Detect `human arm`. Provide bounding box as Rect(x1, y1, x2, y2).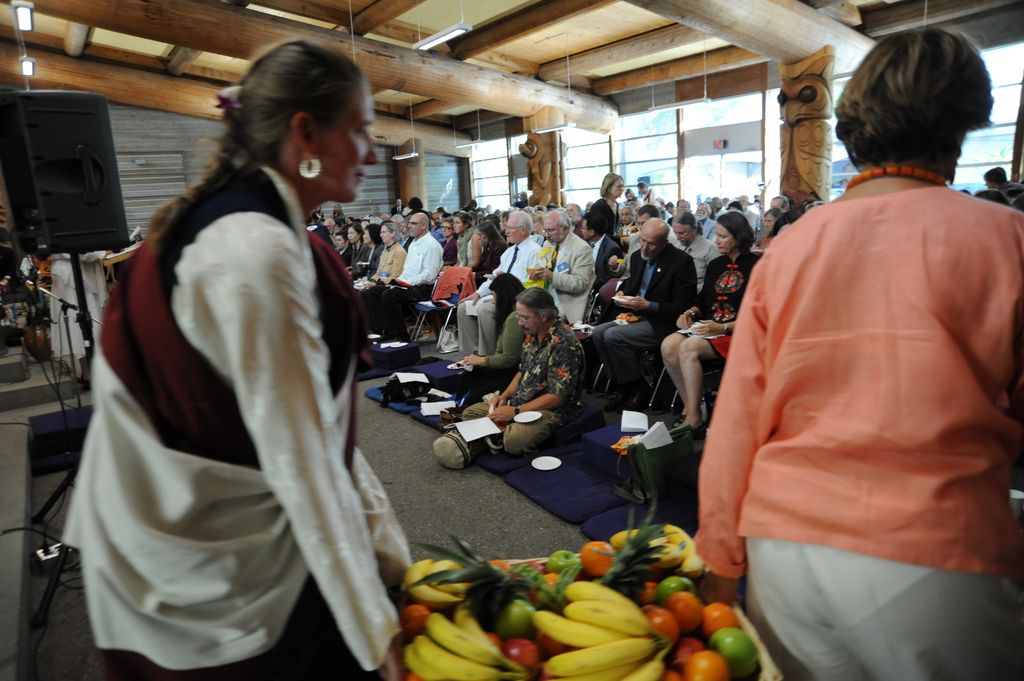
Rect(465, 321, 525, 378).
